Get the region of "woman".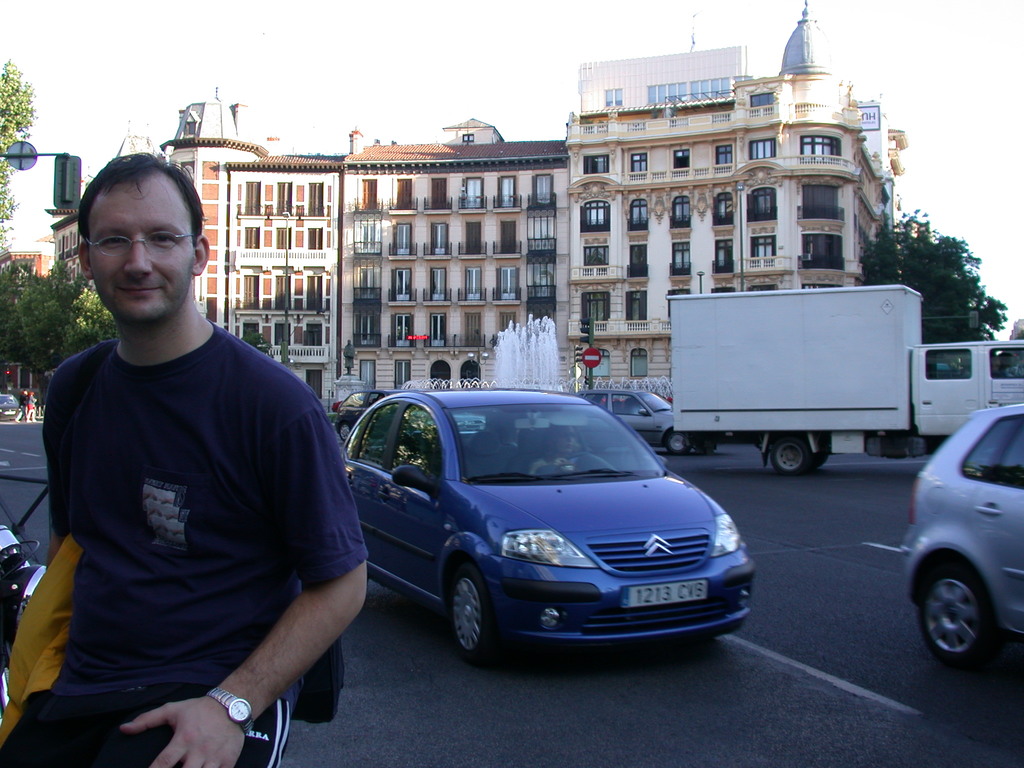
bbox(532, 420, 595, 485).
